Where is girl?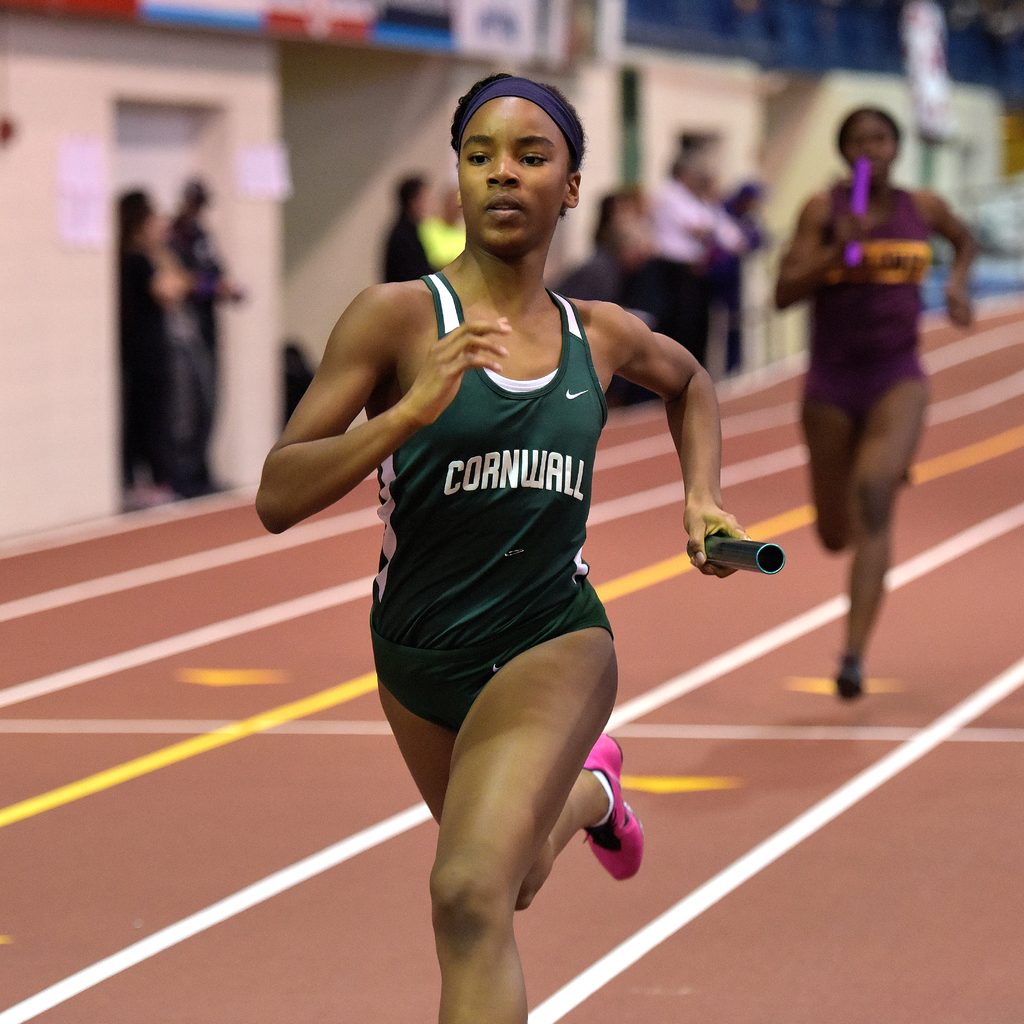
251 67 760 1023.
